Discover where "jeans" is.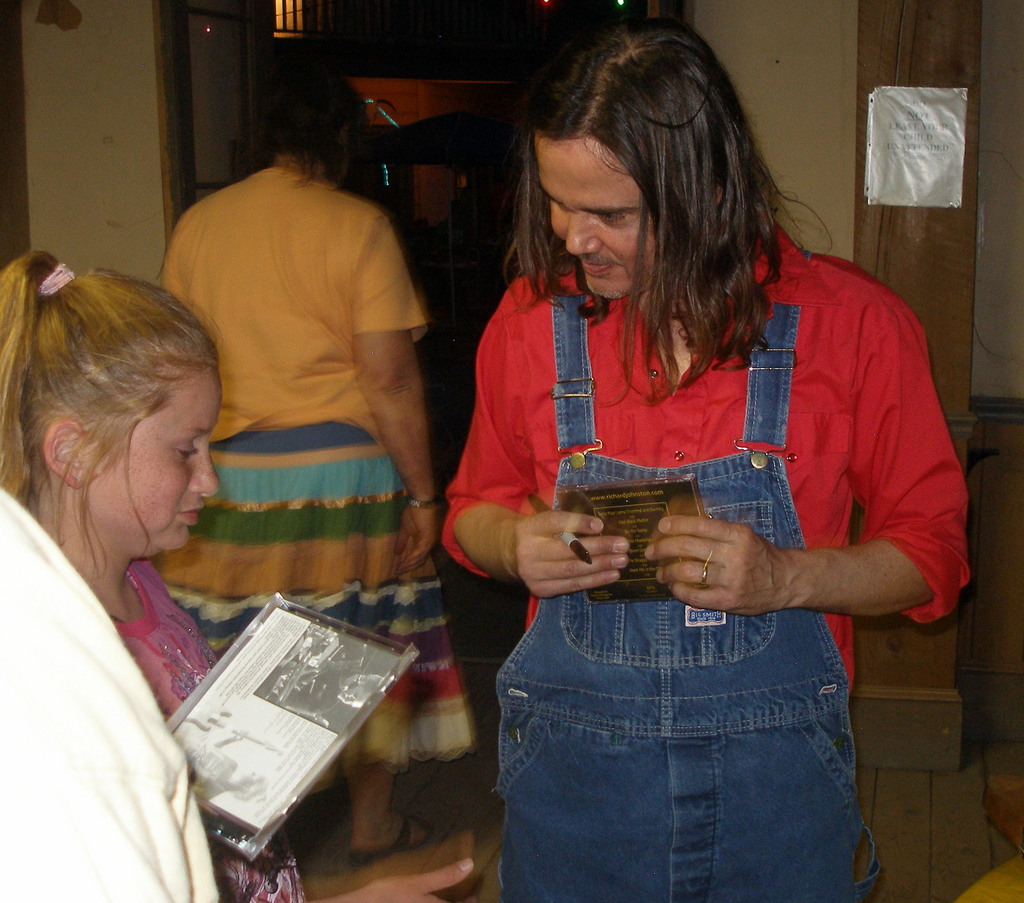
Discovered at select_region(497, 694, 874, 893).
